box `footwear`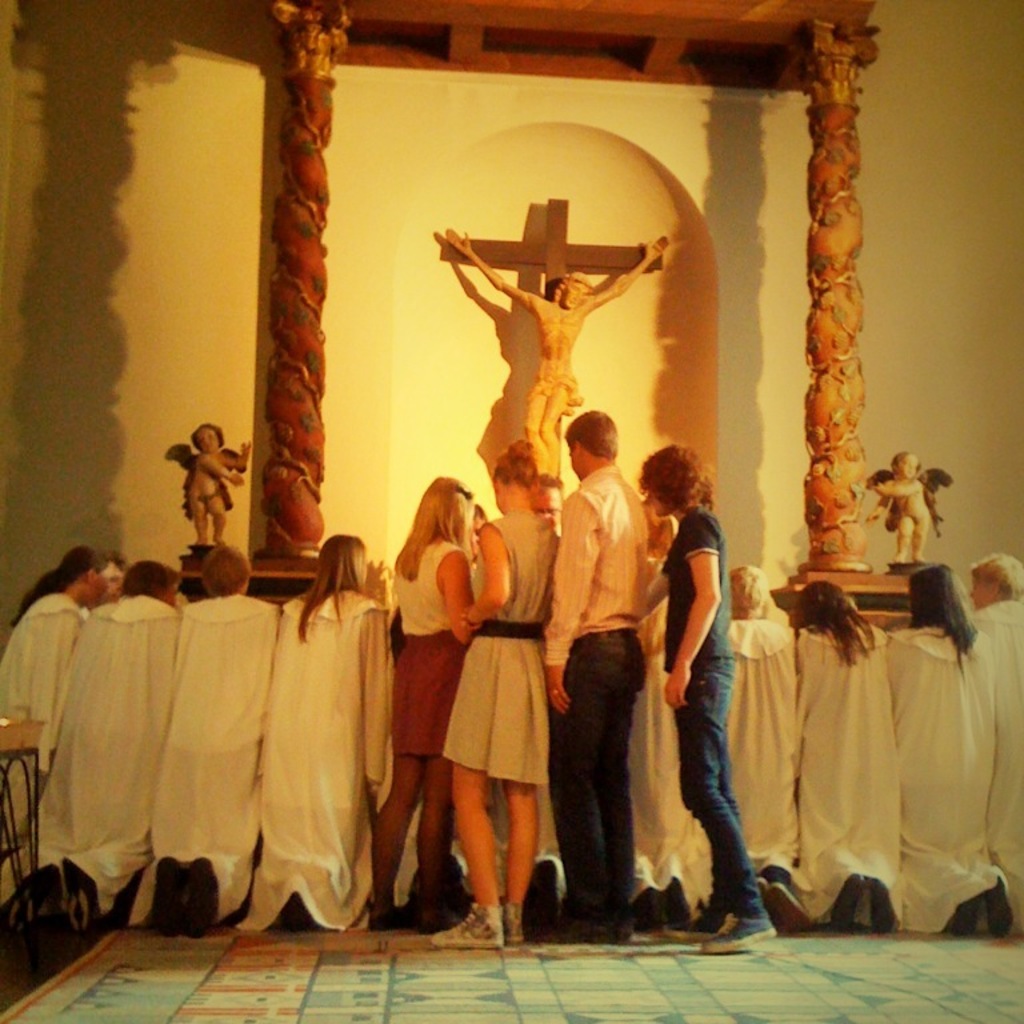
pyautogui.locateOnScreen(984, 877, 1015, 943)
